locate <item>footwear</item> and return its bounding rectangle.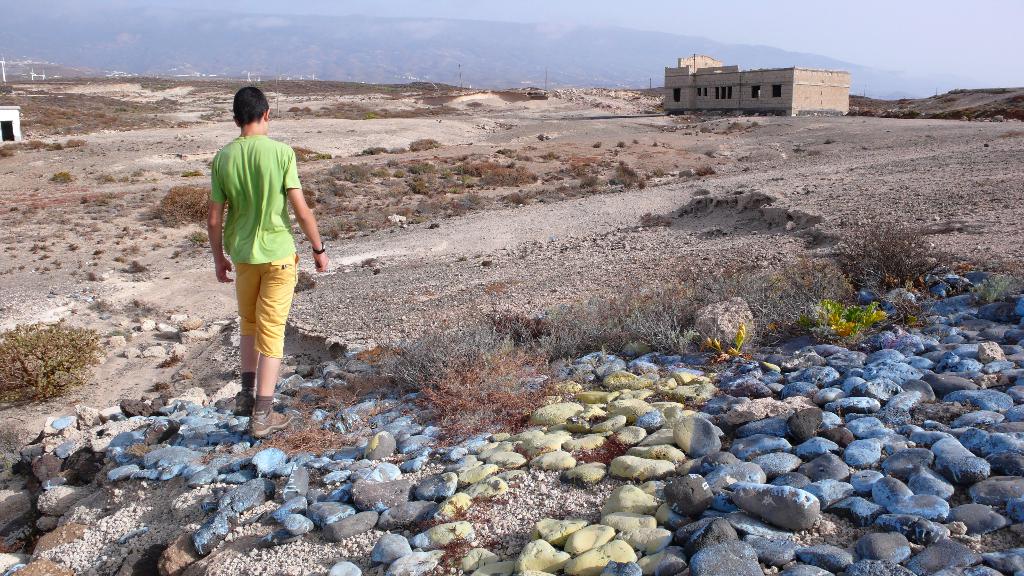
<bbox>232, 392, 253, 417</bbox>.
